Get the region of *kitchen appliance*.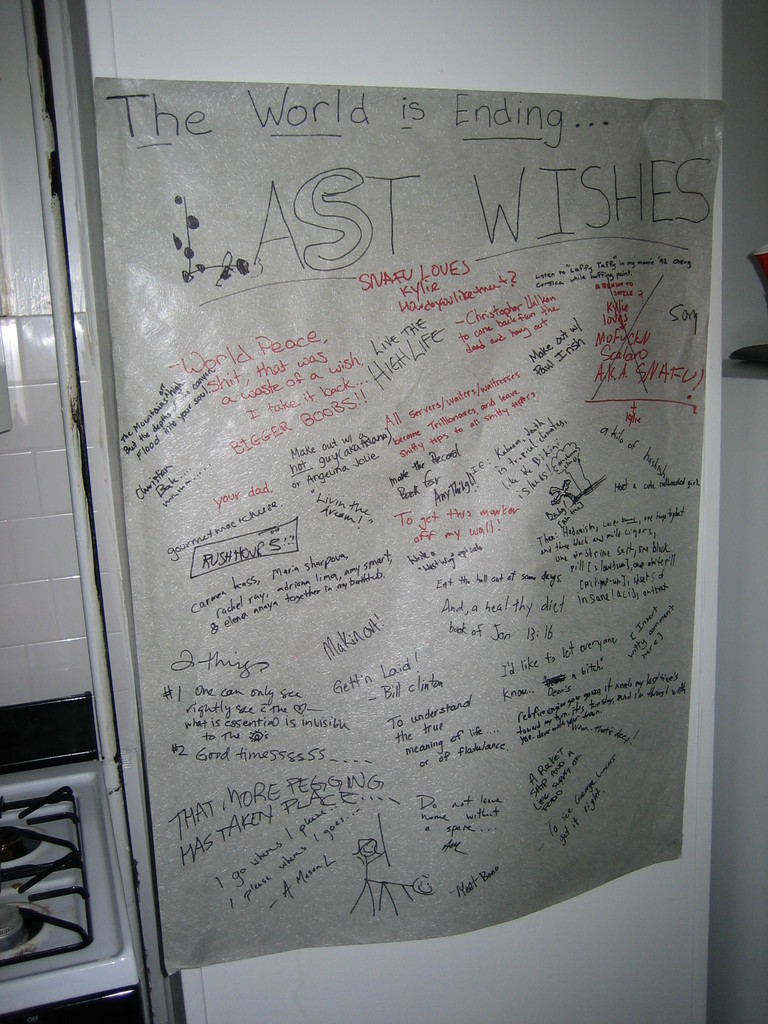
crop(0, 756, 151, 1023).
